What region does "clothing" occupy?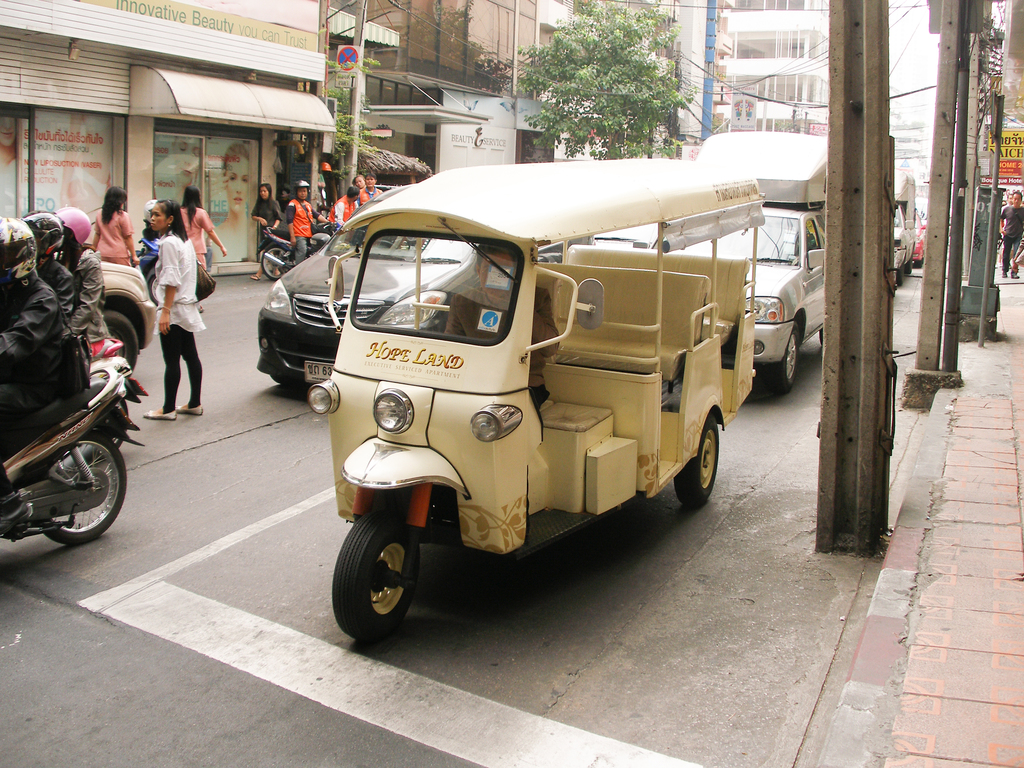
crop(66, 250, 107, 338).
